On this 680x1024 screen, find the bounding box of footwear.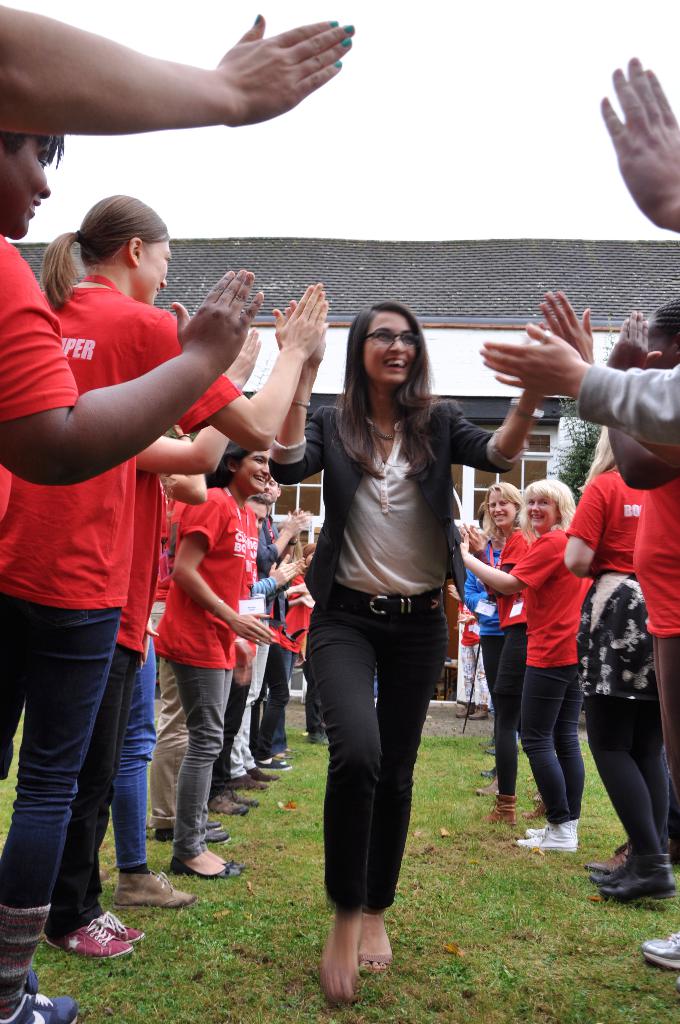
Bounding box: locate(252, 765, 279, 781).
